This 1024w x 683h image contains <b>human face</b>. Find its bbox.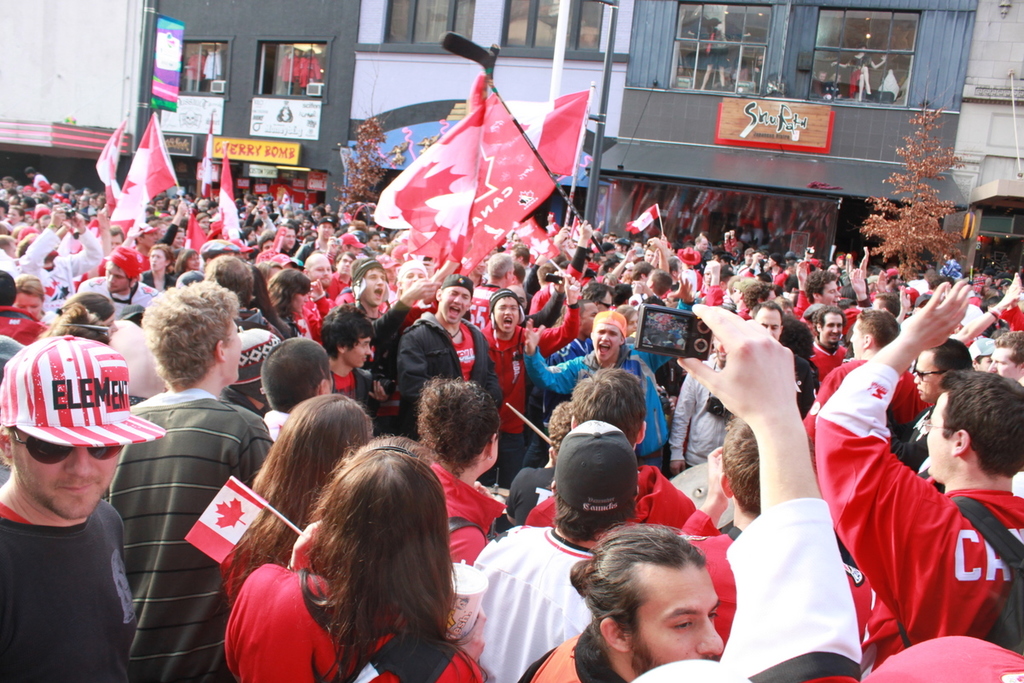
[x1=642, y1=249, x2=654, y2=262].
